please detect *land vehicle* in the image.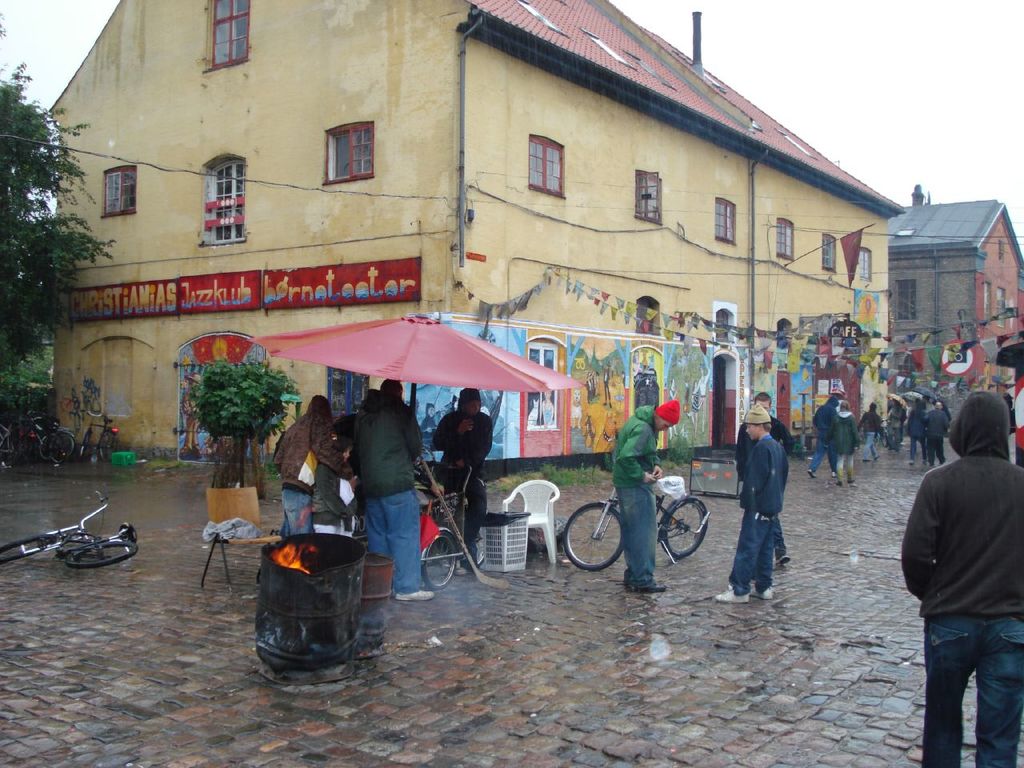
21/503/130/582.
